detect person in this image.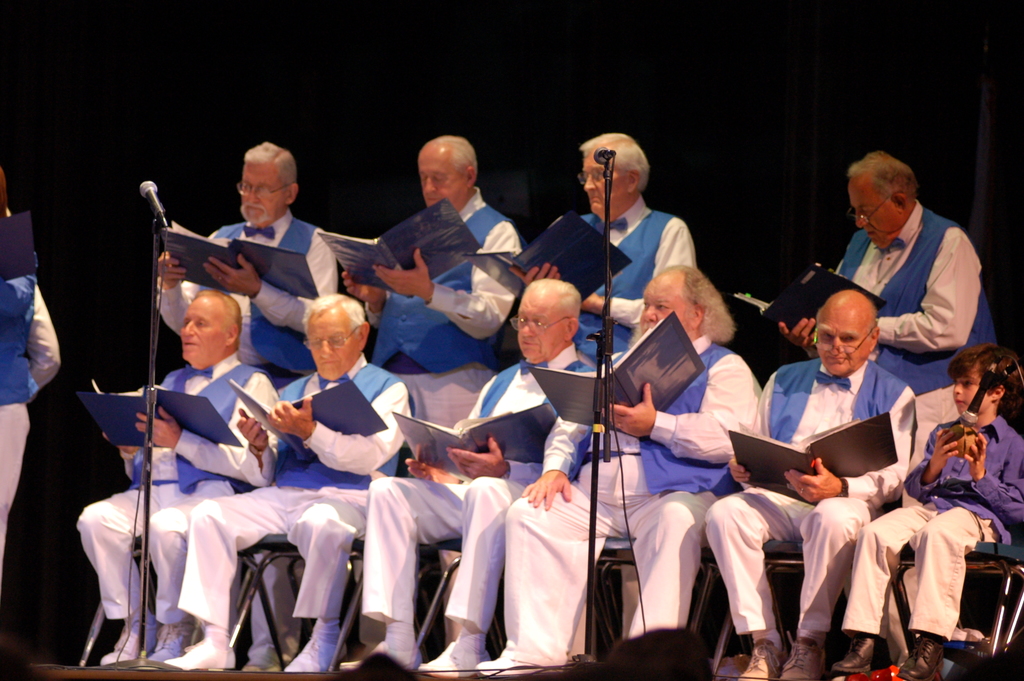
Detection: rect(157, 292, 409, 671).
